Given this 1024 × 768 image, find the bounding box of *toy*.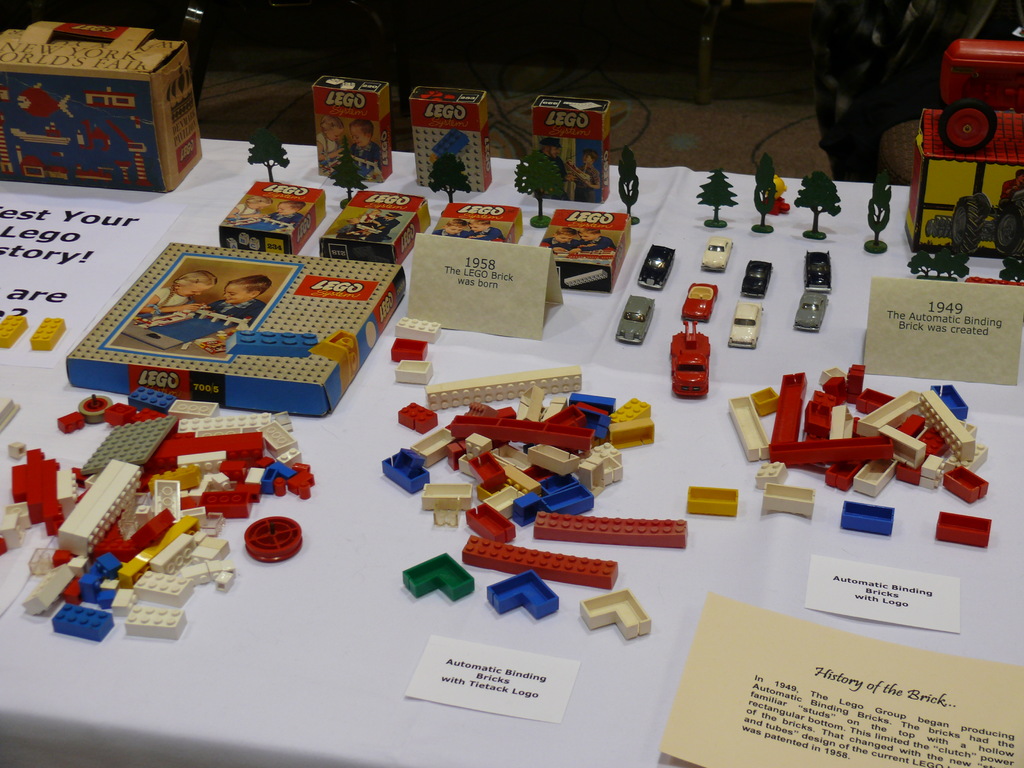
[397,399,440,437].
